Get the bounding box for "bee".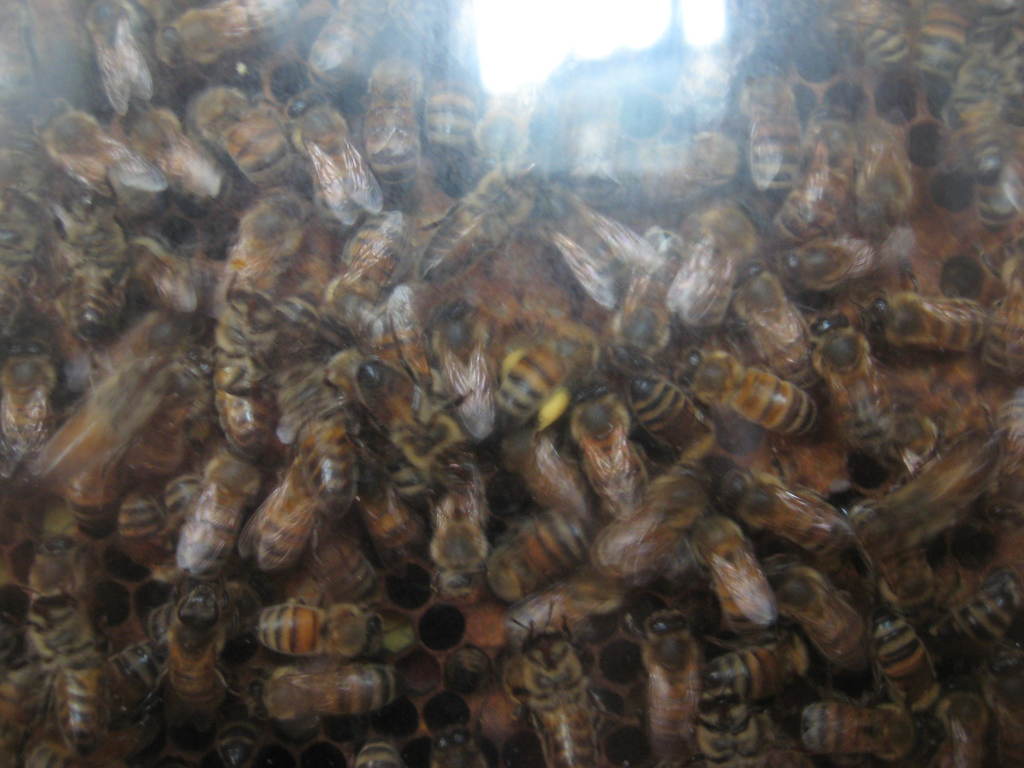
pyautogui.locateOnScreen(338, 273, 436, 399).
